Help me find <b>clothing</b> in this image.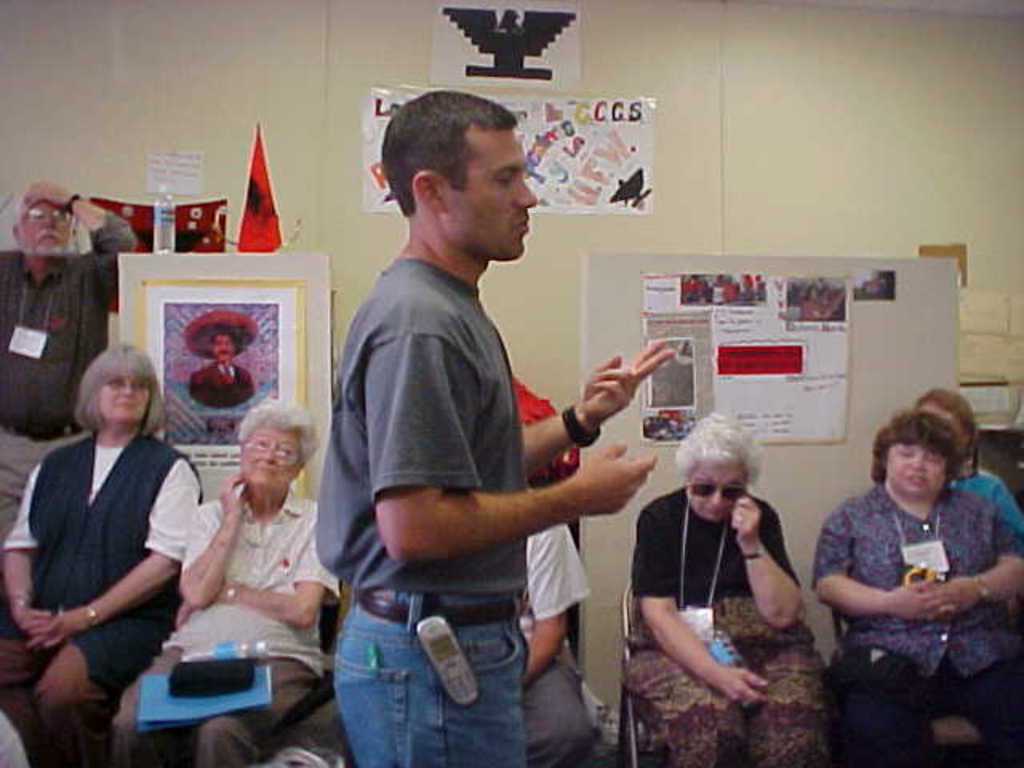
Found it: BBox(0, 427, 187, 717).
